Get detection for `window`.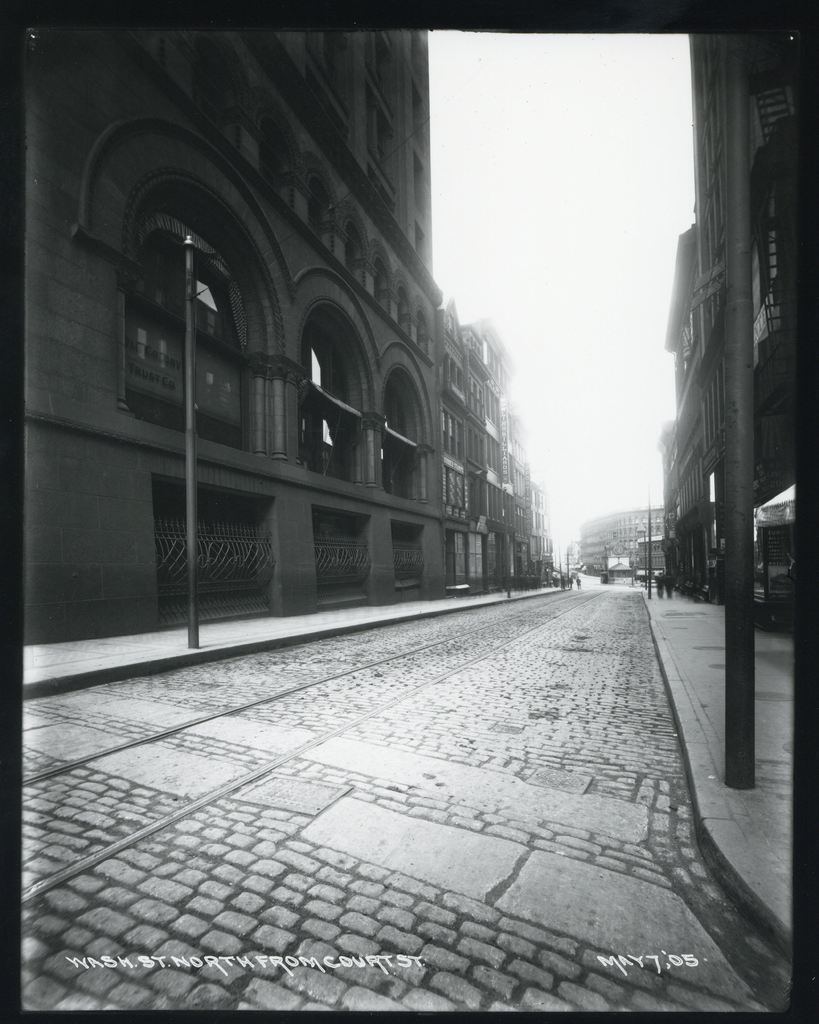
Detection: locate(379, 359, 433, 511).
